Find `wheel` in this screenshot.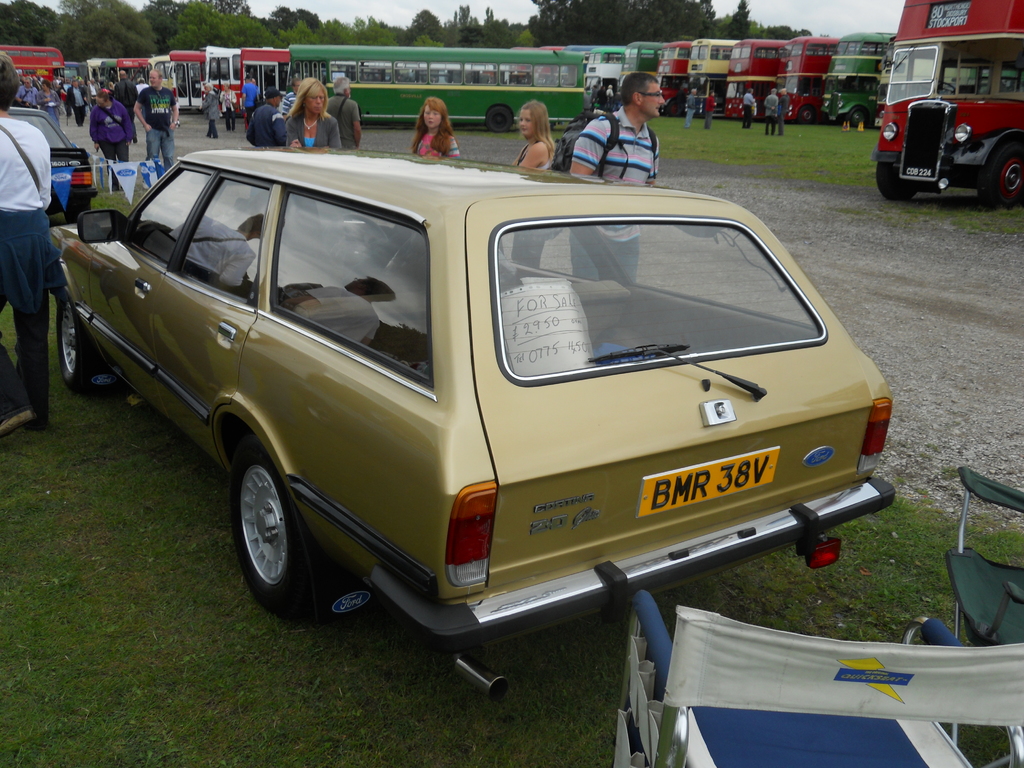
The bounding box for `wheel` is <region>324, 212, 391, 262</region>.
